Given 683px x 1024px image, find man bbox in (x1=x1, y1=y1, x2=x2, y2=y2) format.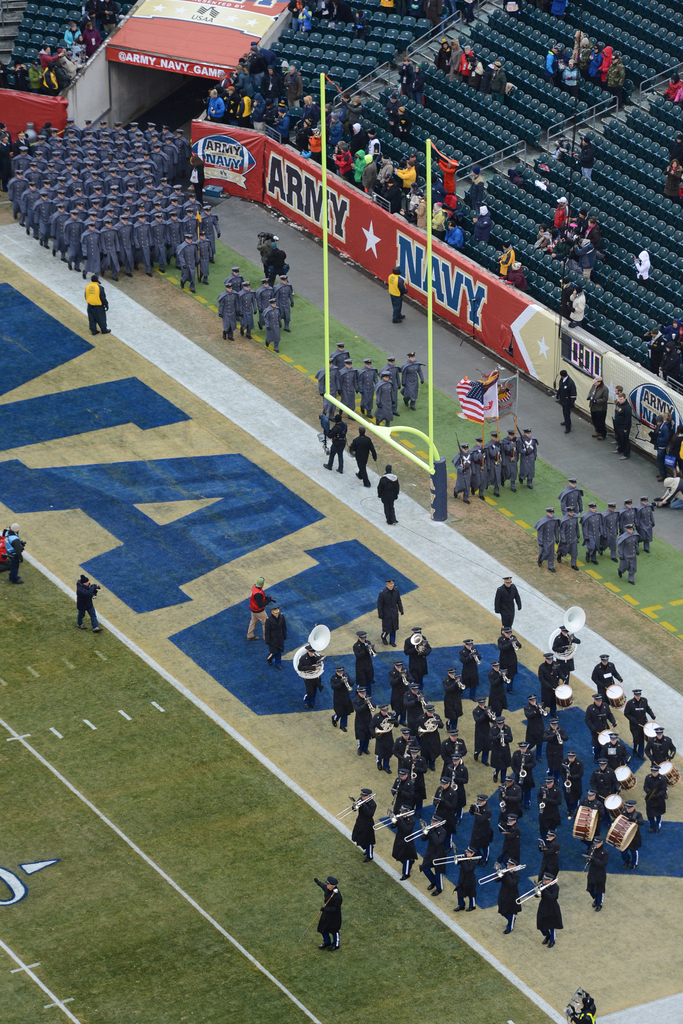
(x1=444, y1=671, x2=463, y2=728).
